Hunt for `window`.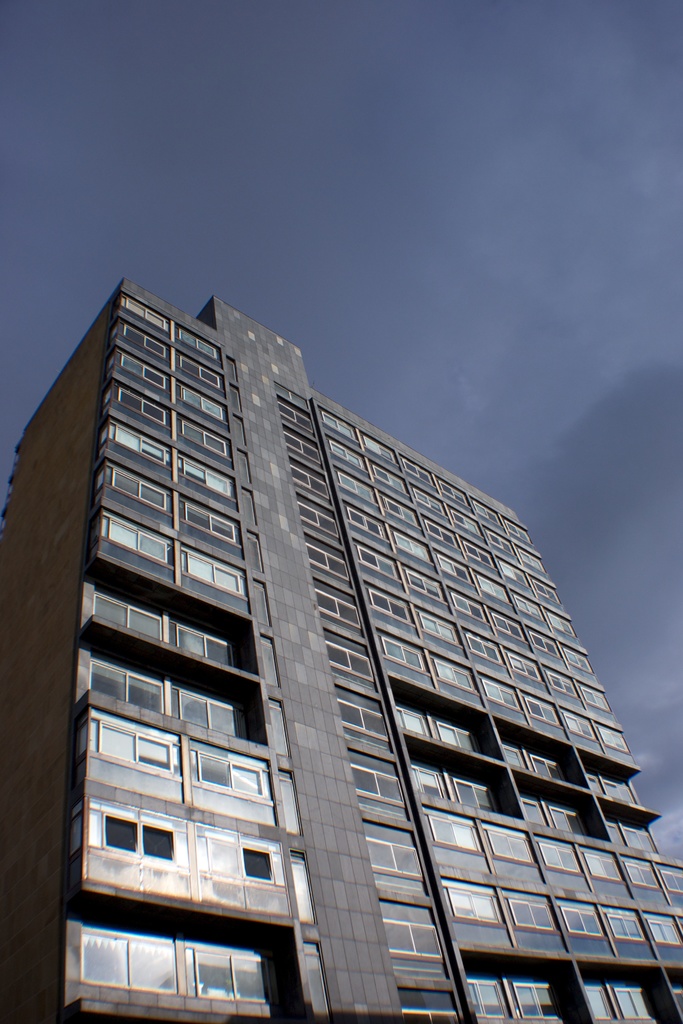
Hunted down at Rect(299, 499, 341, 537).
